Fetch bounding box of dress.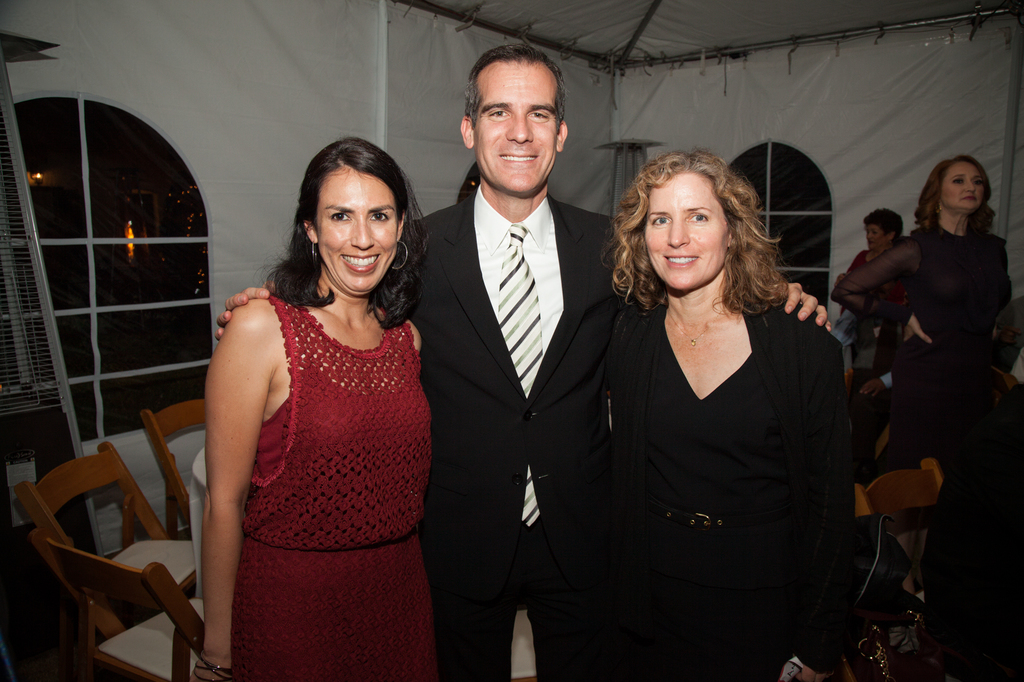
Bbox: x1=833 y1=225 x2=1023 y2=515.
